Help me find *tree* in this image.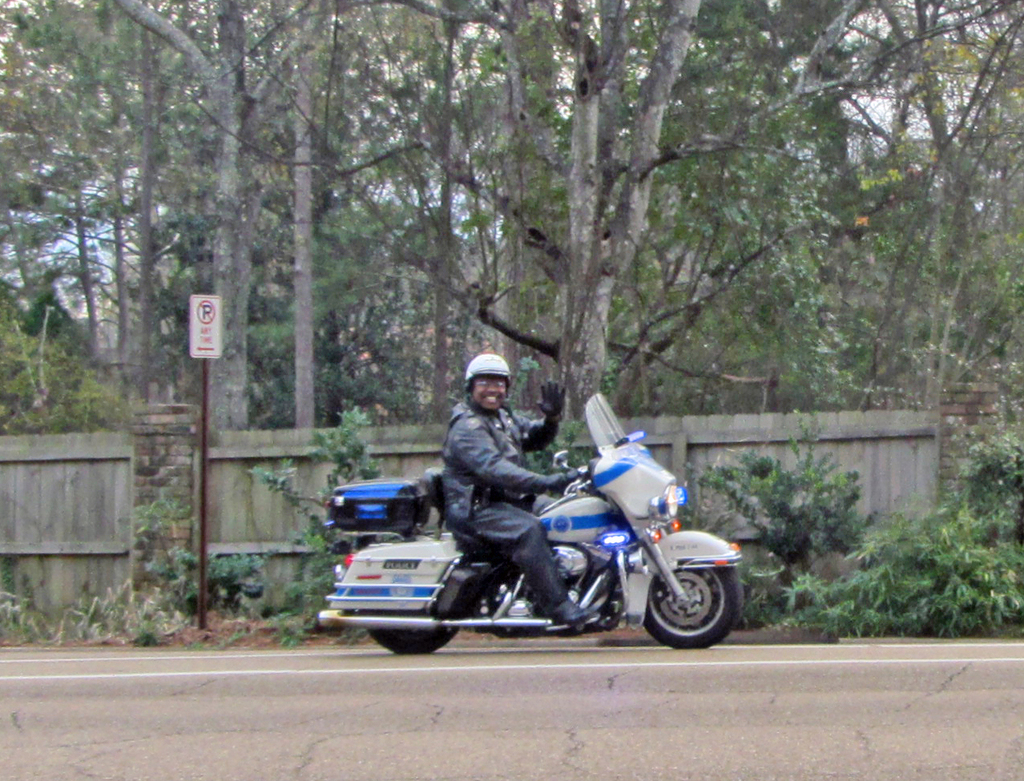
Found it: (0, 0, 325, 433).
